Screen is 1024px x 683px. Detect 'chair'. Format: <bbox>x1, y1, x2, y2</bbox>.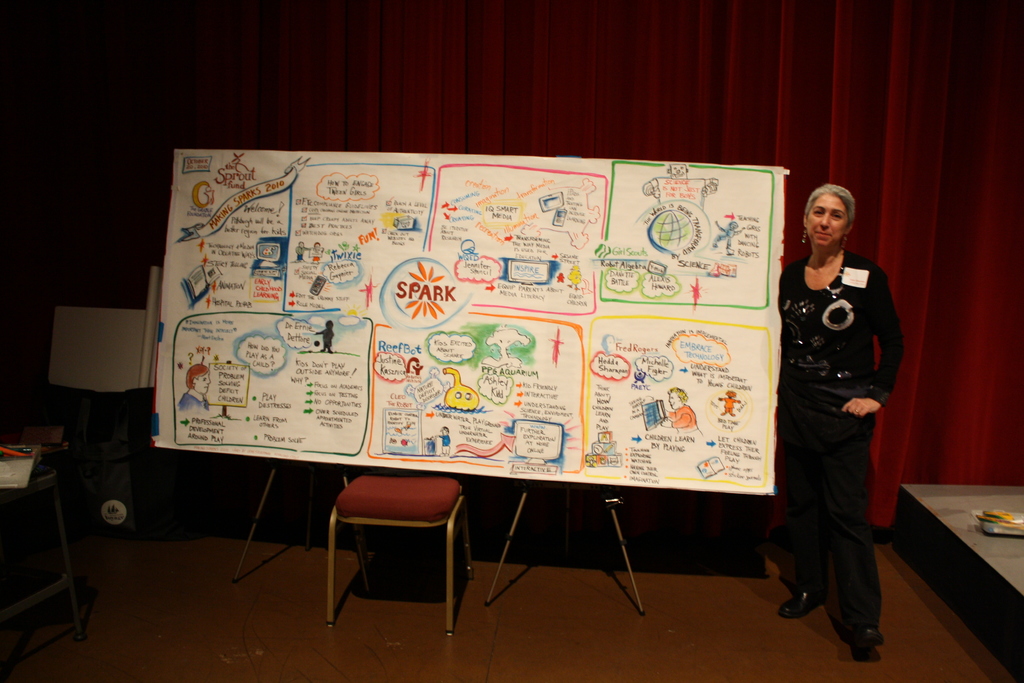
<bbox>317, 452, 480, 650</bbox>.
